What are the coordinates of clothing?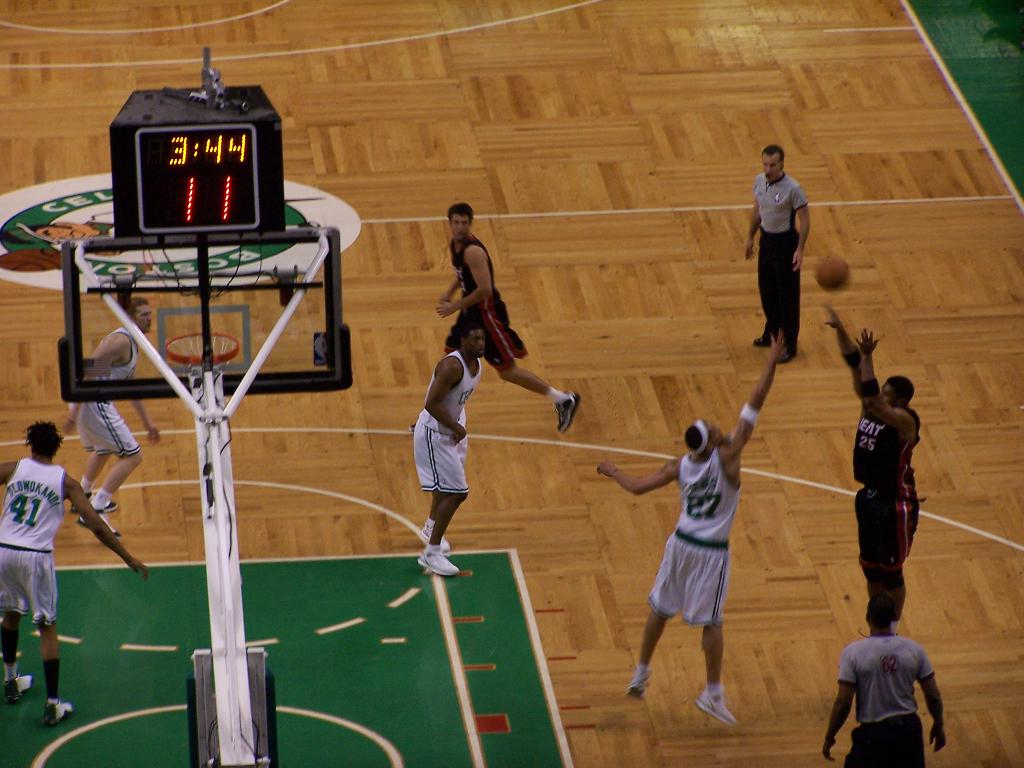
0,454,76,623.
